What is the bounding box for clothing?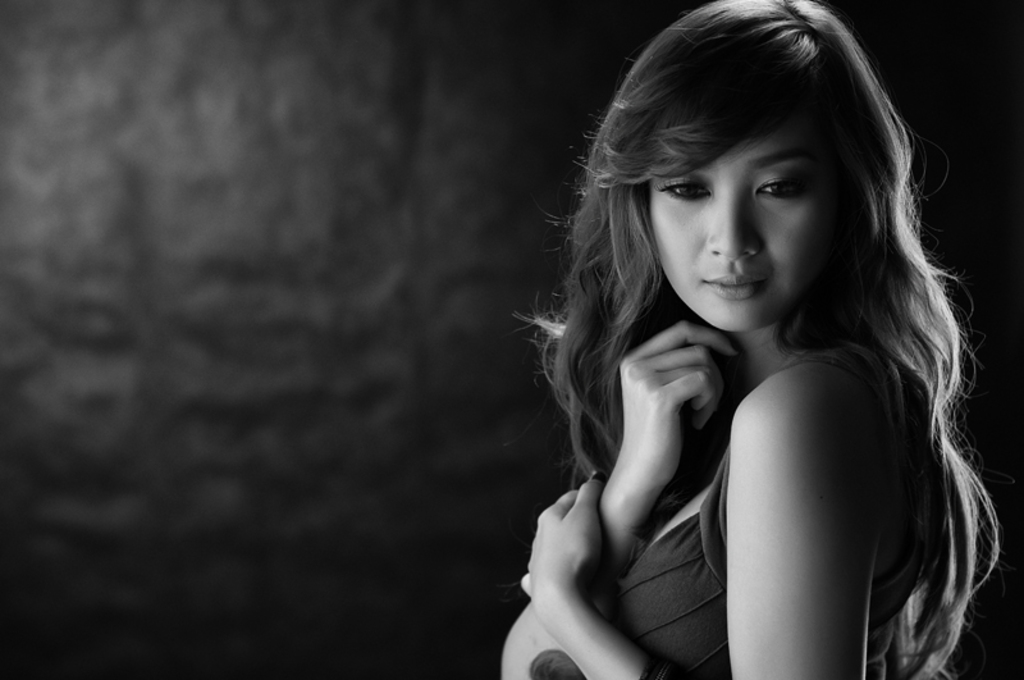
(x1=577, y1=215, x2=1004, y2=672).
